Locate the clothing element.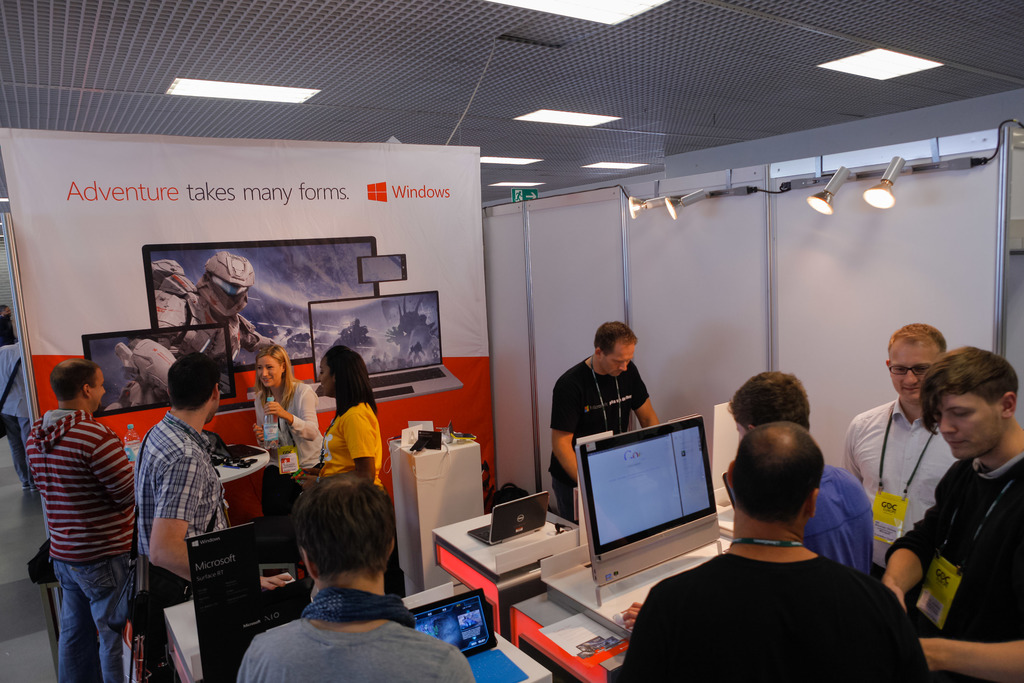
Element bbox: locate(800, 460, 875, 575).
